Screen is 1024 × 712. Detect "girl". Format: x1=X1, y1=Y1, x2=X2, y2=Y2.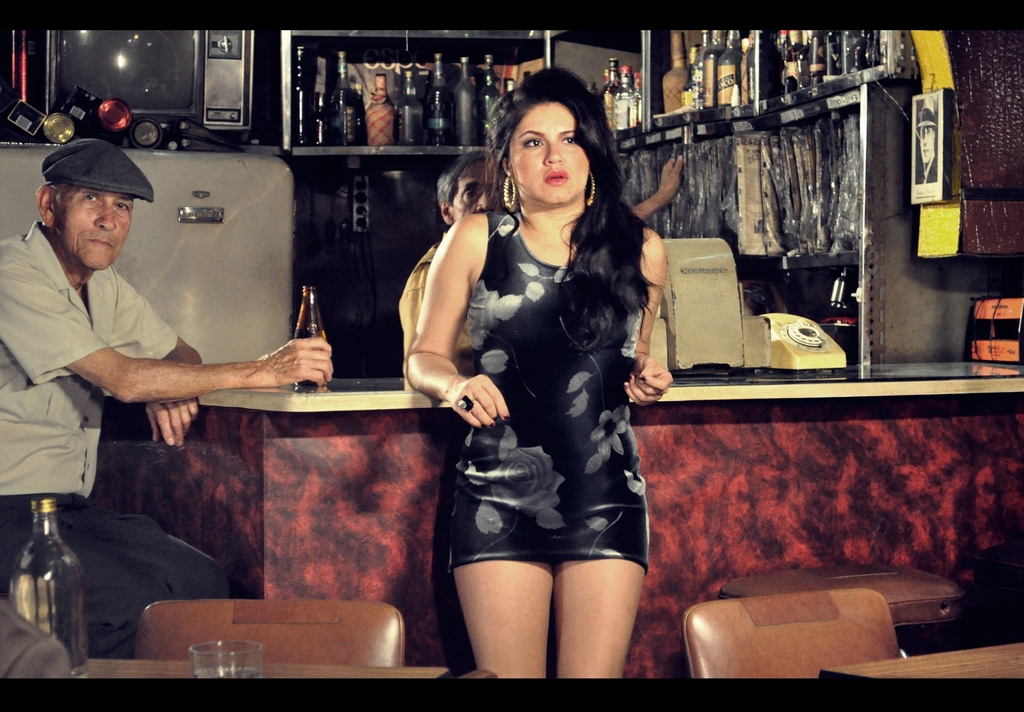
x1=404, y1=66, x2=671, y2=679.
